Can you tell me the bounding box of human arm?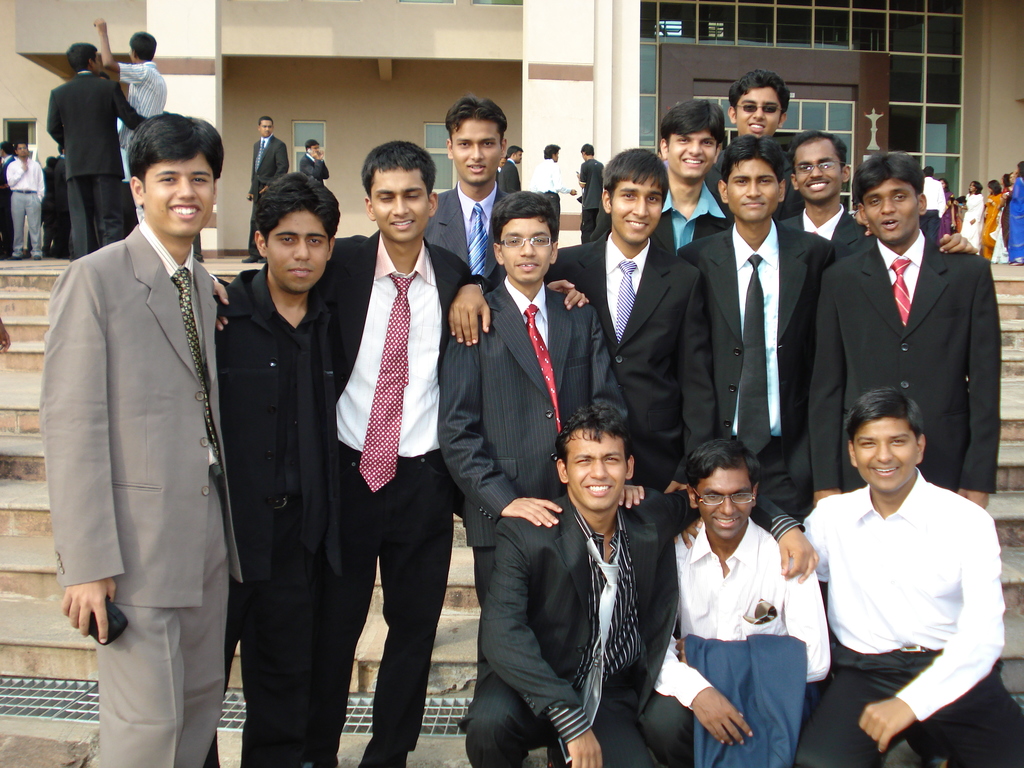
Rect(666, 273, 727, 495).
